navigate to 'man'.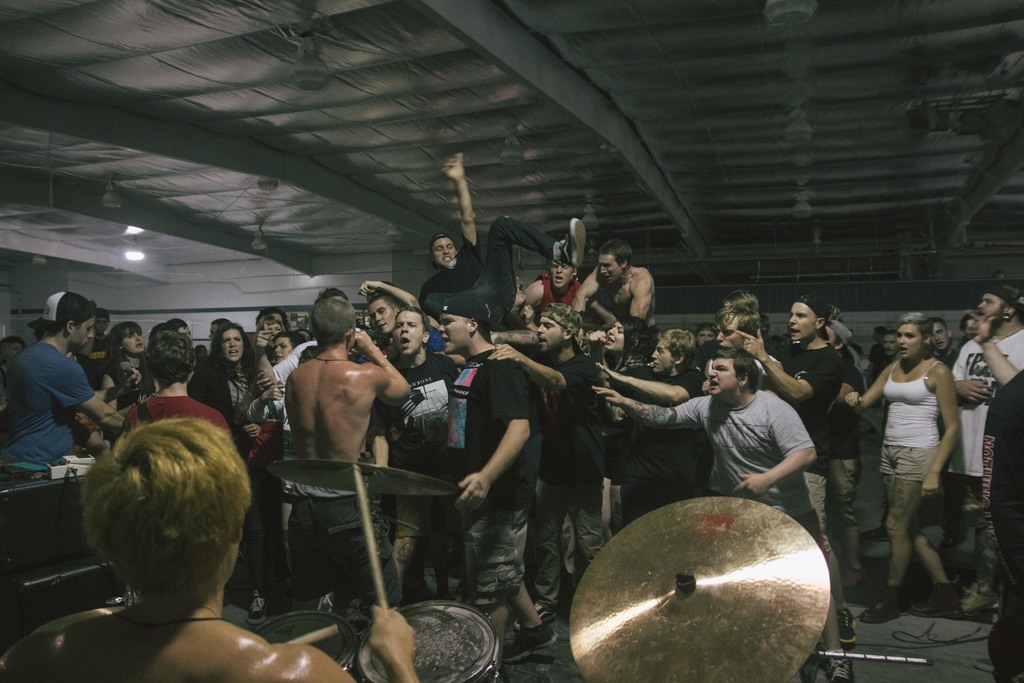
Navigation target: detection(254, 296, 420, 624).
